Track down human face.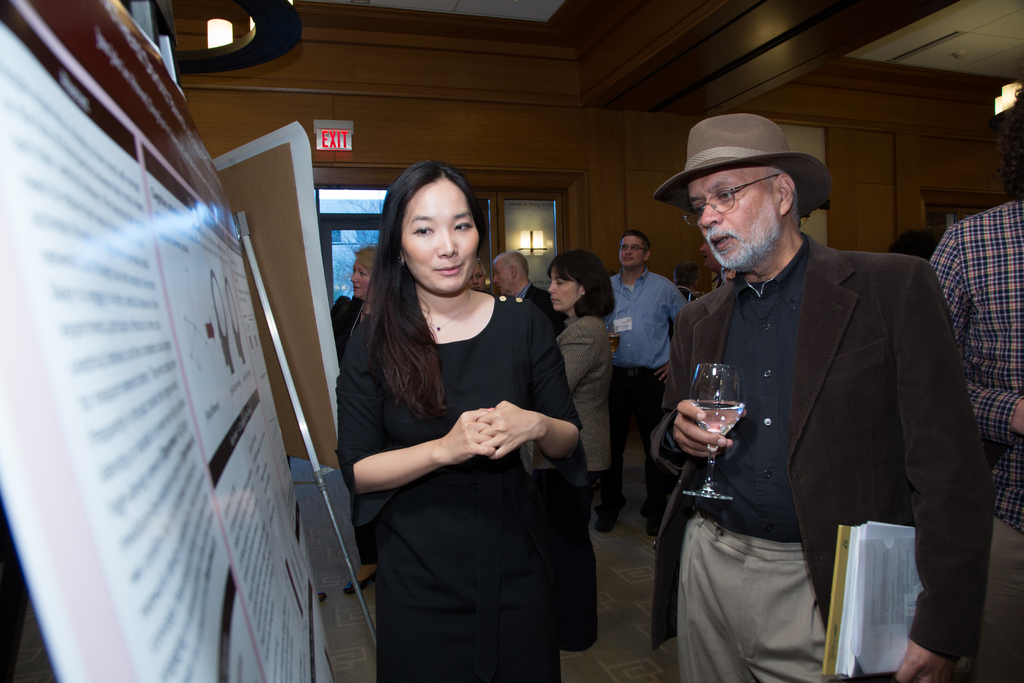
Tracked to [x1=686, y1=181, x2=775, y2=272].
